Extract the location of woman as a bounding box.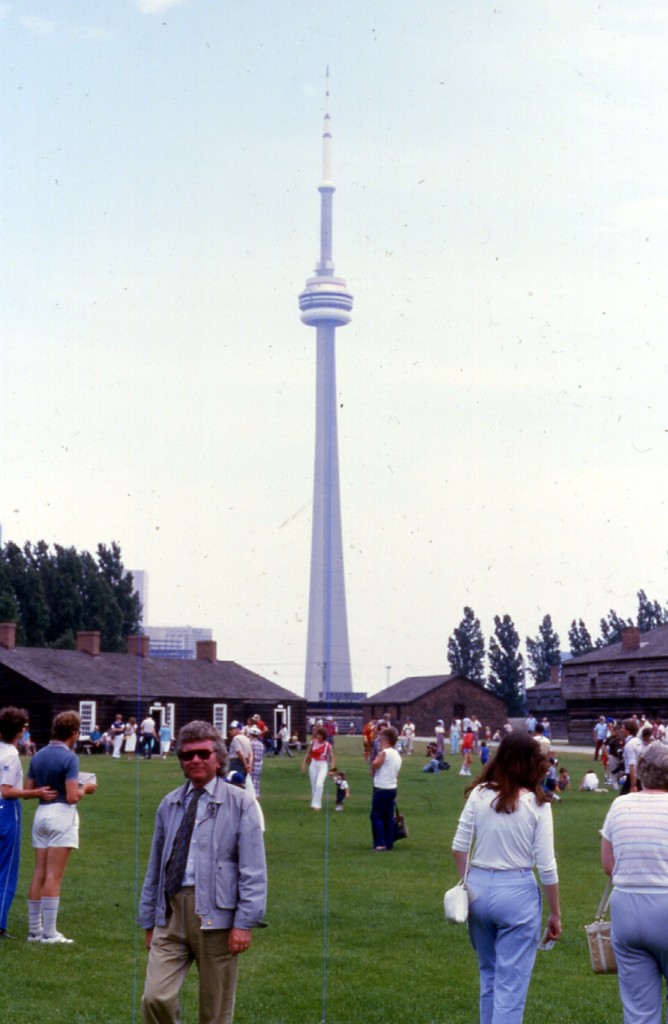
{"left": 372, "top": 728, "right": 405, "bottom": 856}.
